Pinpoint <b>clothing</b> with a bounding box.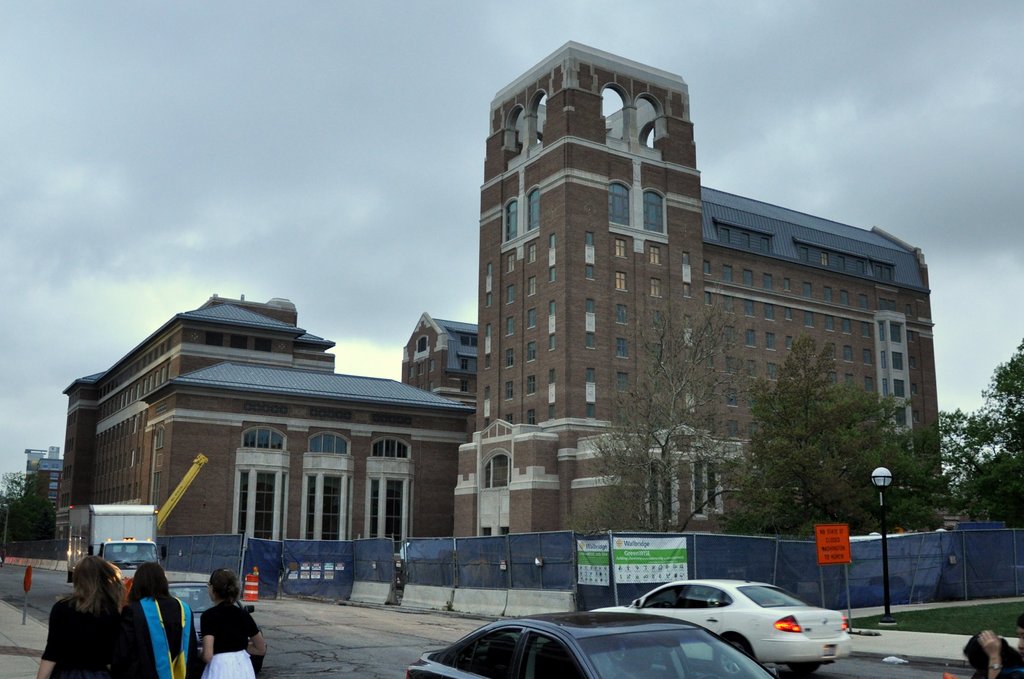
{"x1": 130, "y1": 614, "x2": 181, "y2": 676}.
